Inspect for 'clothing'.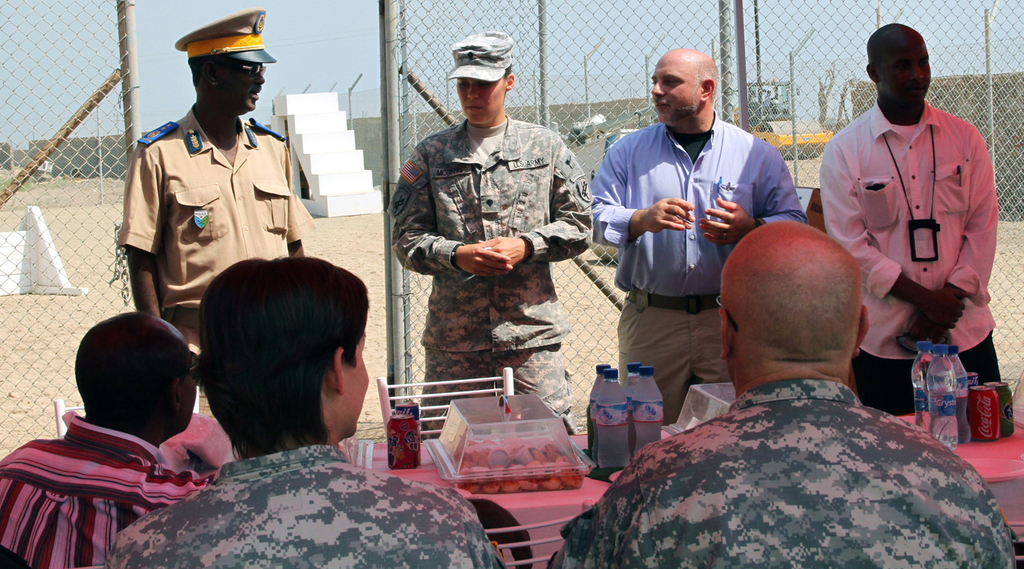
Inspection: x1=387, y1=121, x2=586, y2=419.
